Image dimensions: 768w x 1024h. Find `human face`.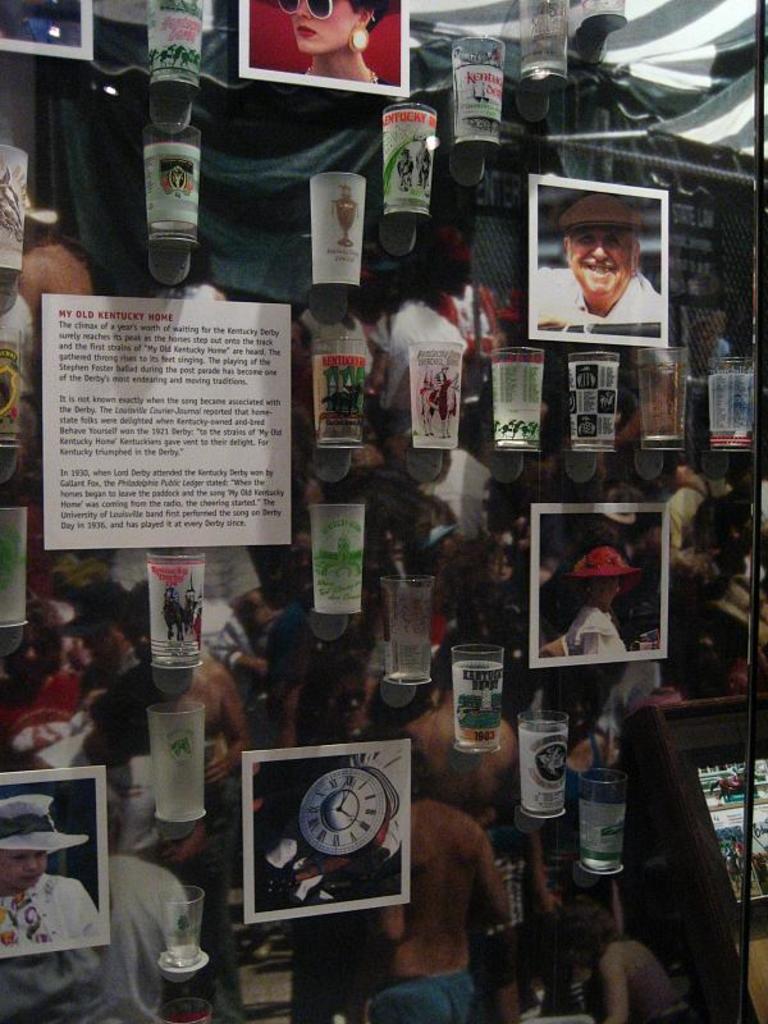
crop(568, 223, 630, 294).
